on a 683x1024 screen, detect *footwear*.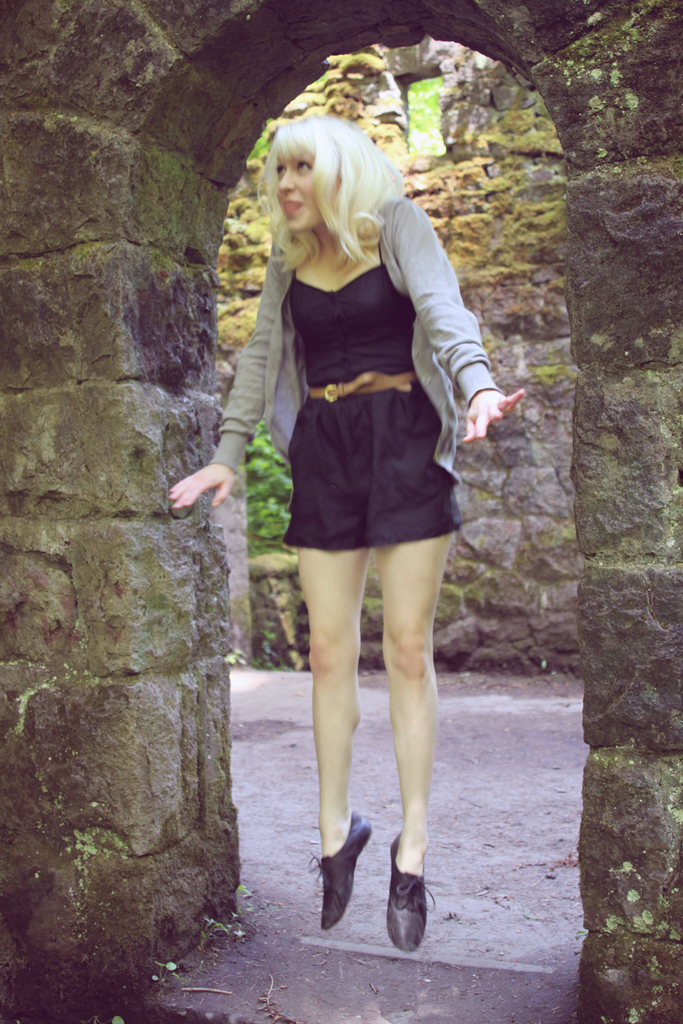
311,801,368,930.
